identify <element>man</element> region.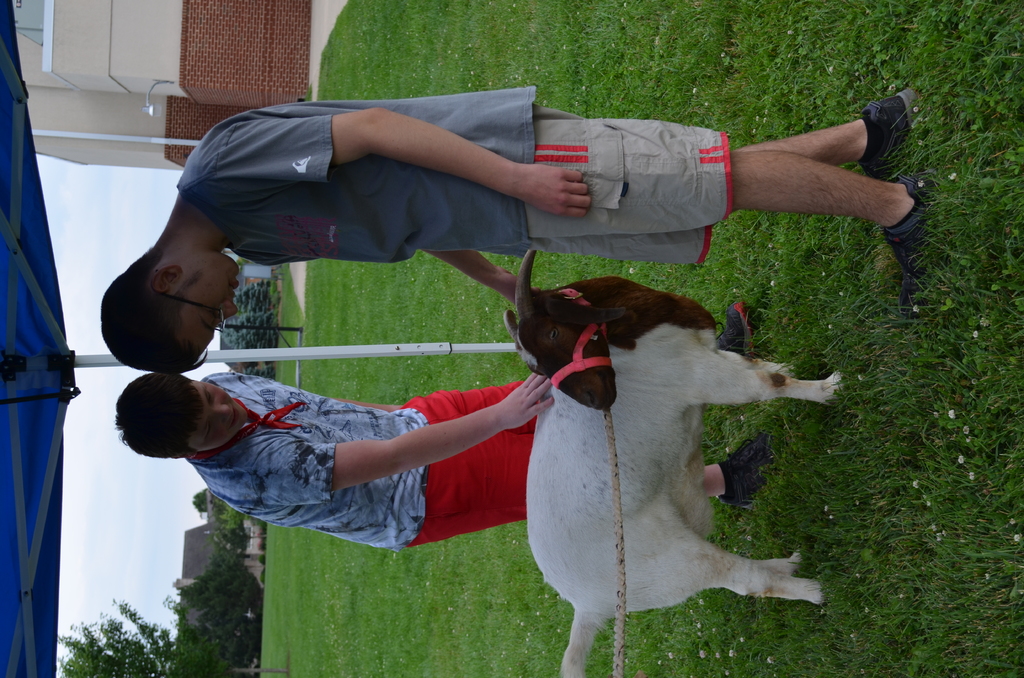
Region: {"left": 91, "top": 87, "right": 919, "bottom": 414}.
